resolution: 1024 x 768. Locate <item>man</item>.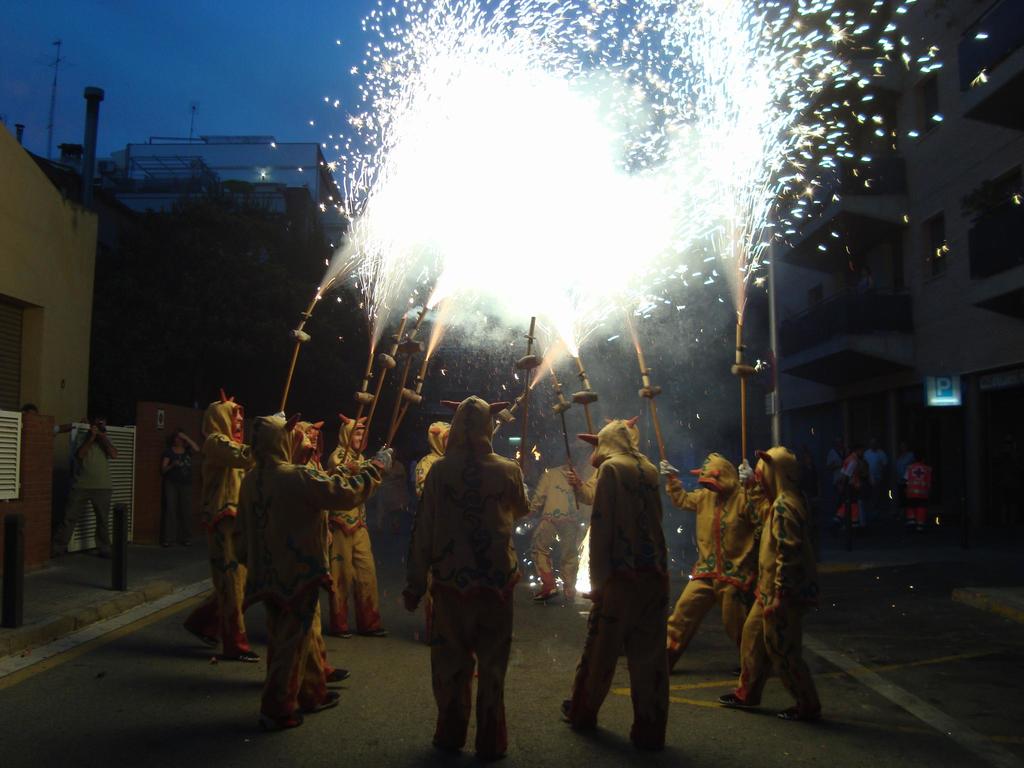
[x1=402, y1=398, x2=531, y2=758].
